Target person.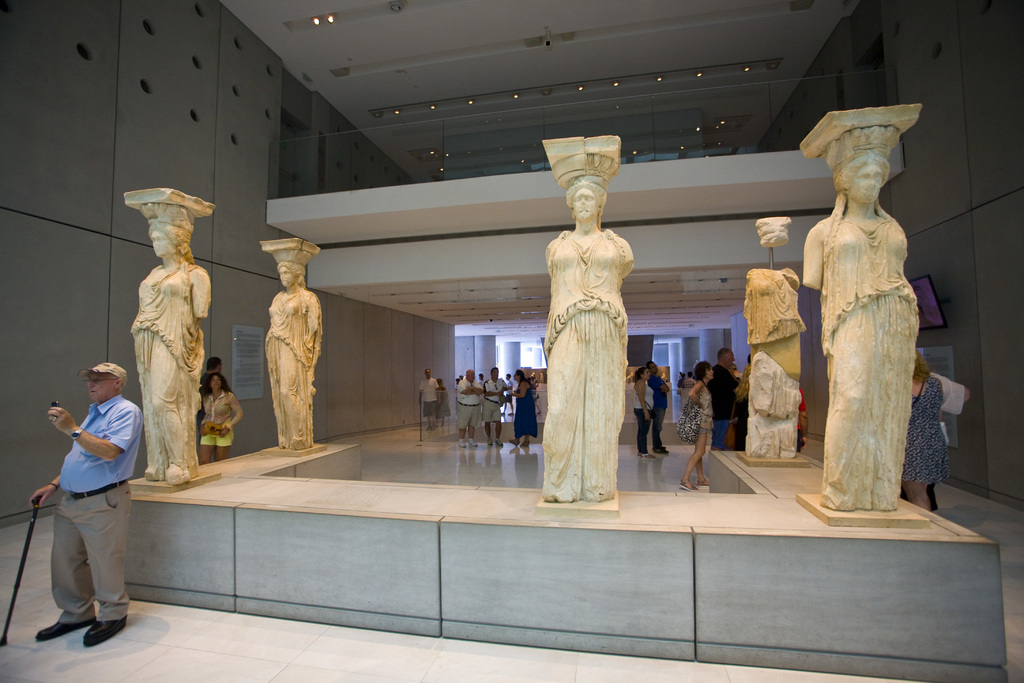
Target region: region(902, 344, 945, 508).
